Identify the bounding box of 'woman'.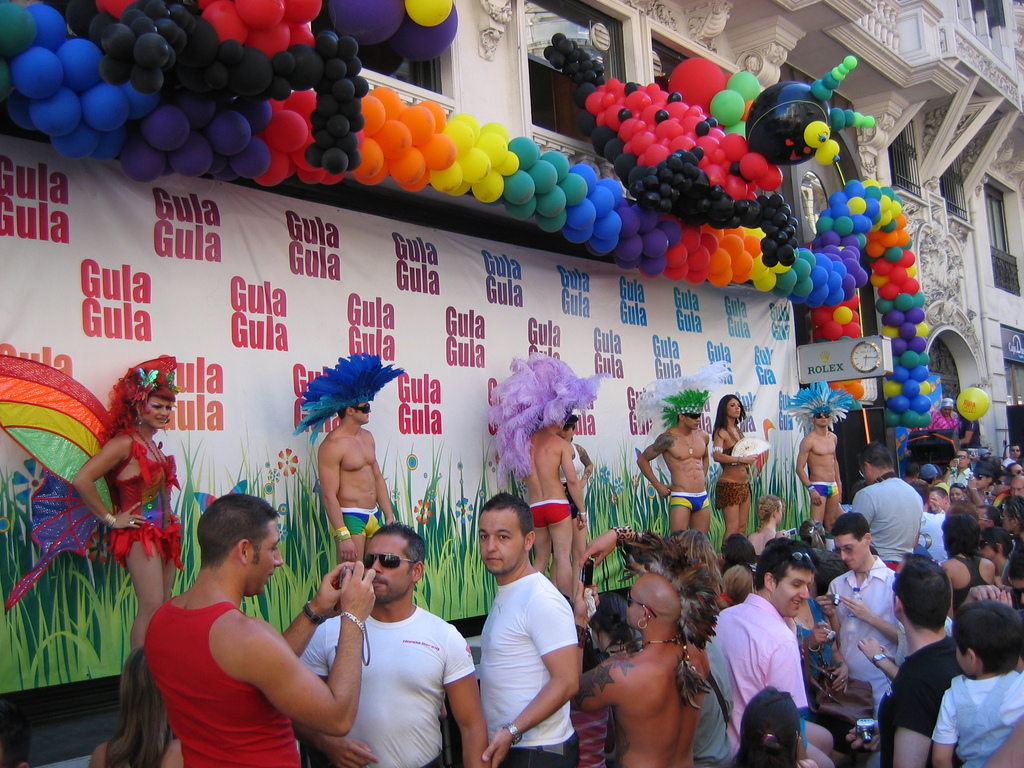
bbox=(71, 348, 184, 652).
